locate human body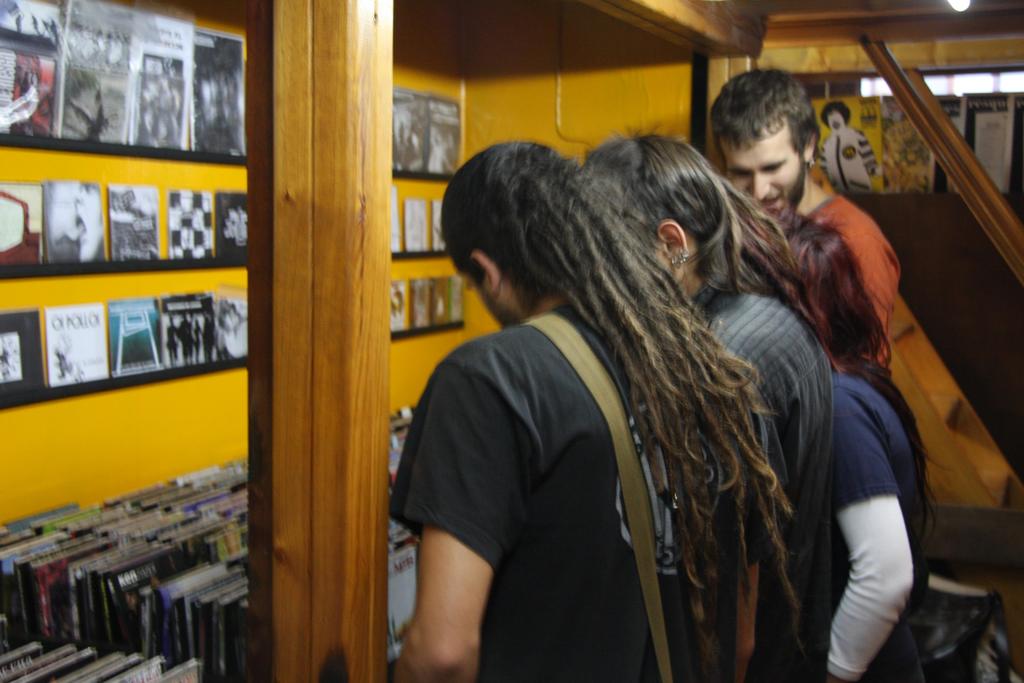
region(696, 51, 906, 389)
